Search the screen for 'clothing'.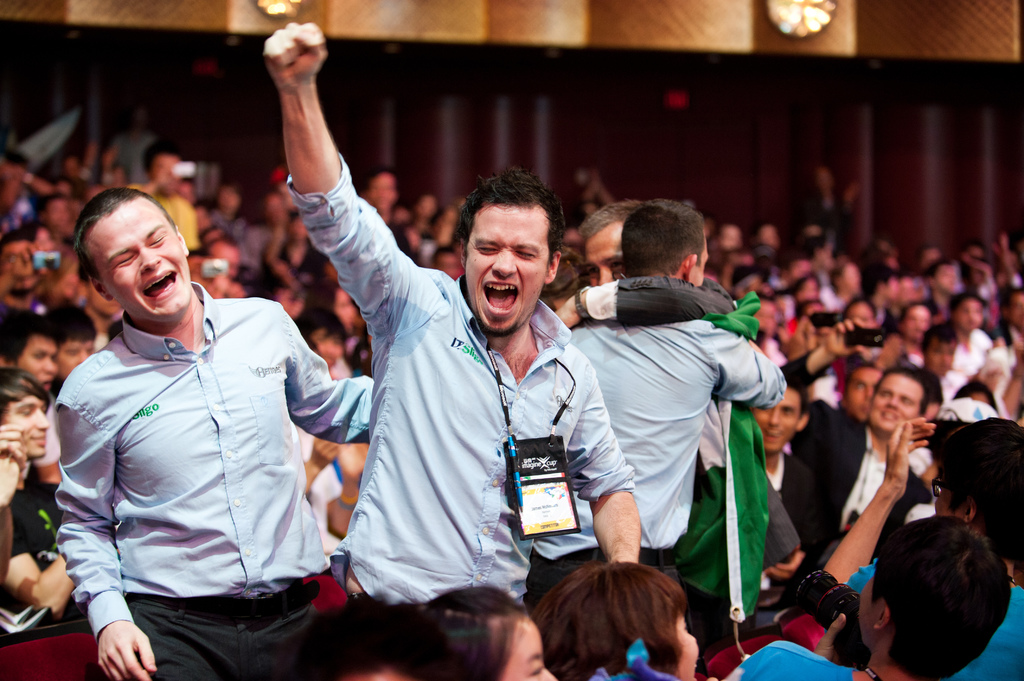
Found at [877,301,898,333].
